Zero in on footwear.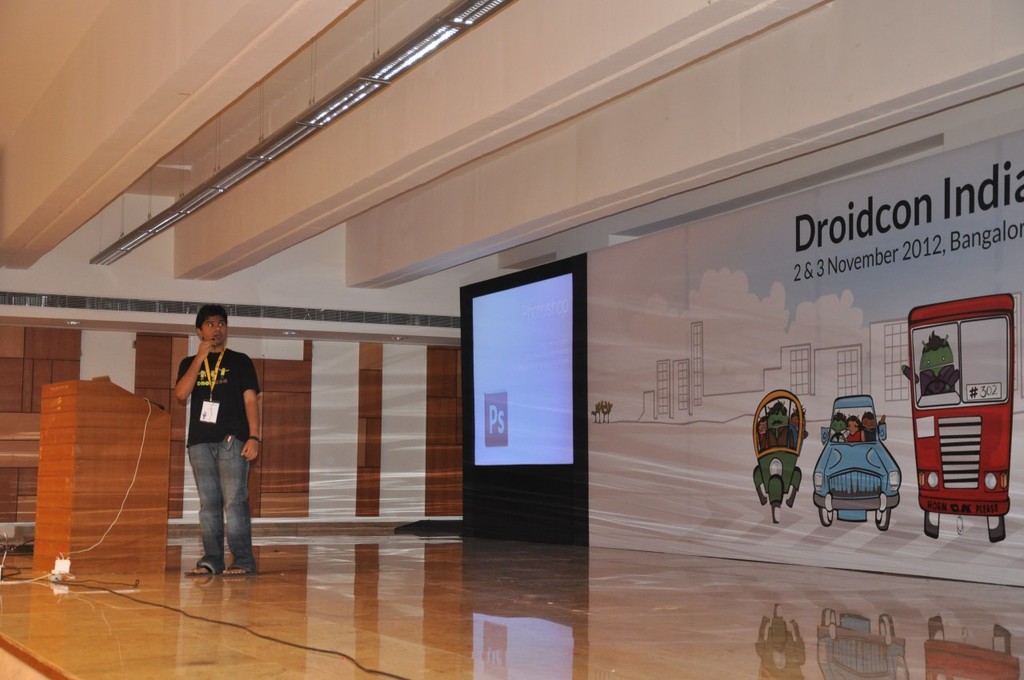
Zeroed in: 180, 562, 210, 577.
